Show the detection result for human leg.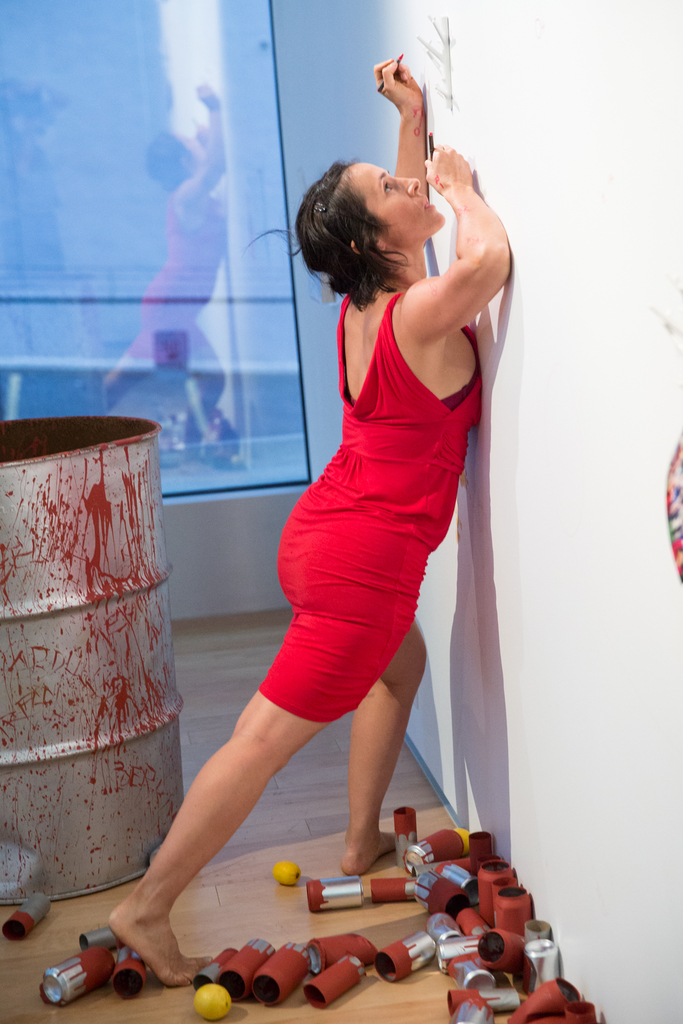
crop(347, 612, 429, 874).
